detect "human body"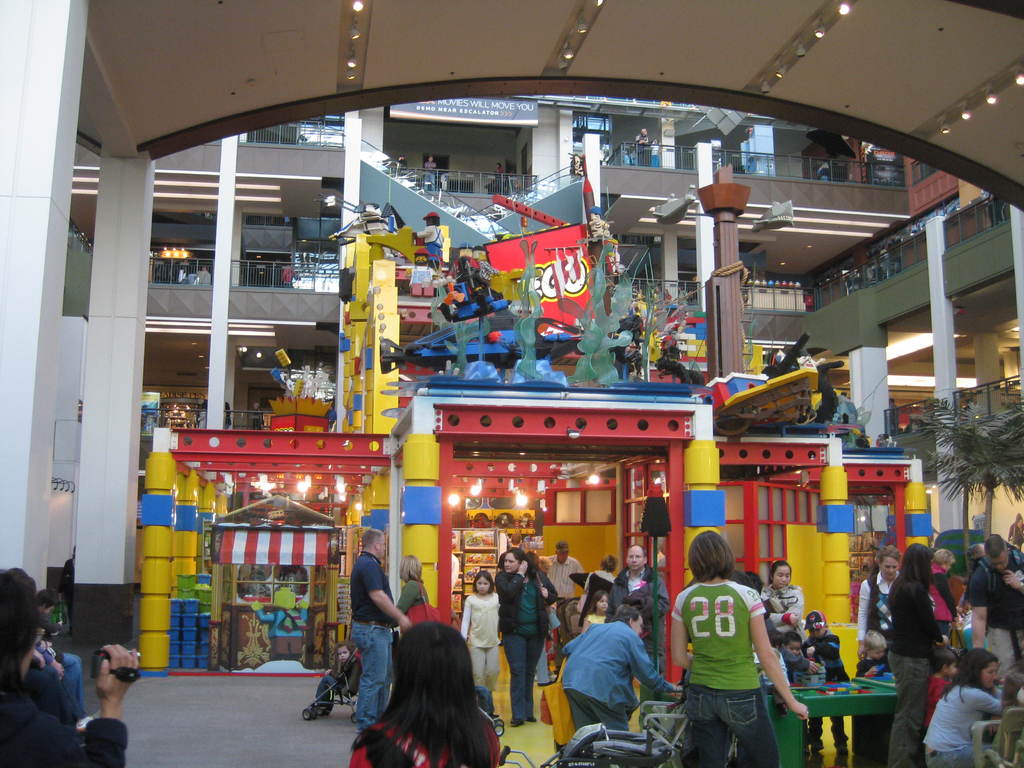
Rect(816, 165, 829, 177)
